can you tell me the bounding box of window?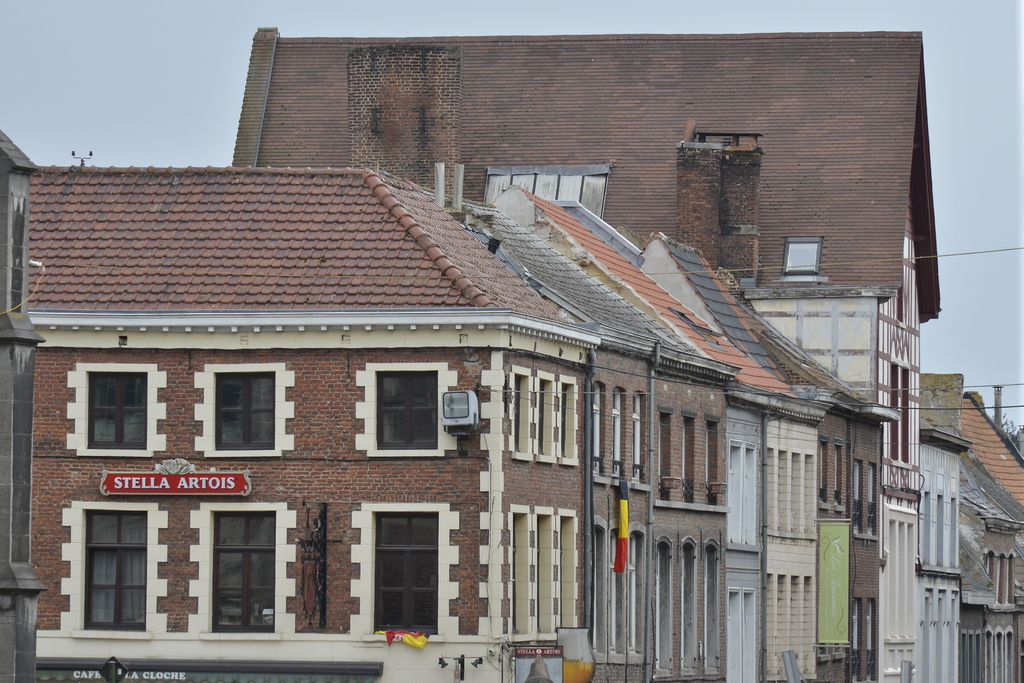
(left=704, top=419, right=717, bottom=504).
